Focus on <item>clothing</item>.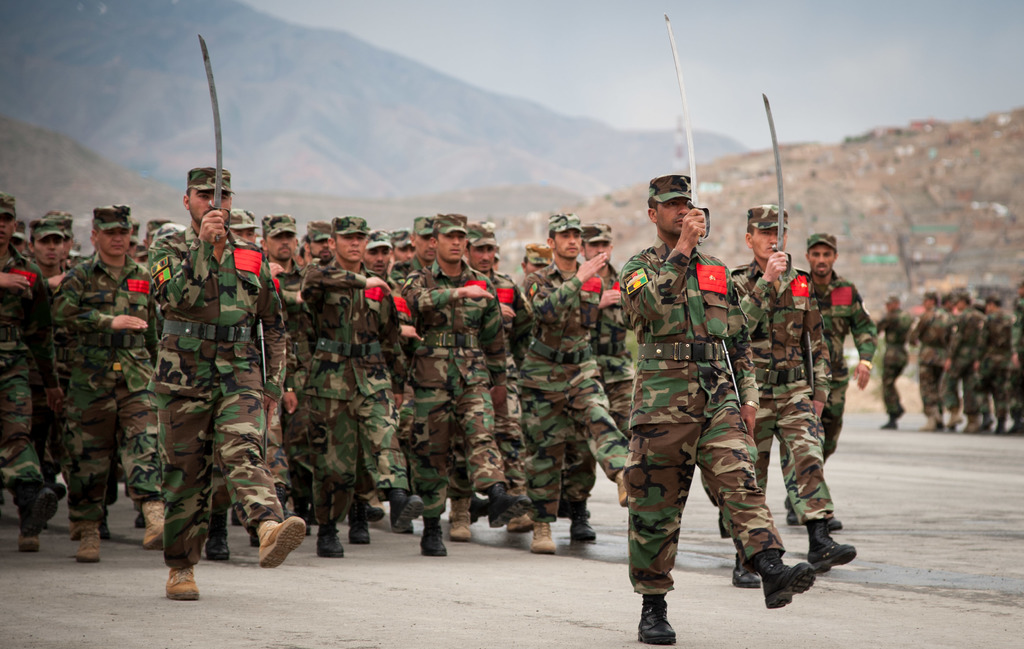
Focused at left=33, top=281, right=66, bottom=487.
